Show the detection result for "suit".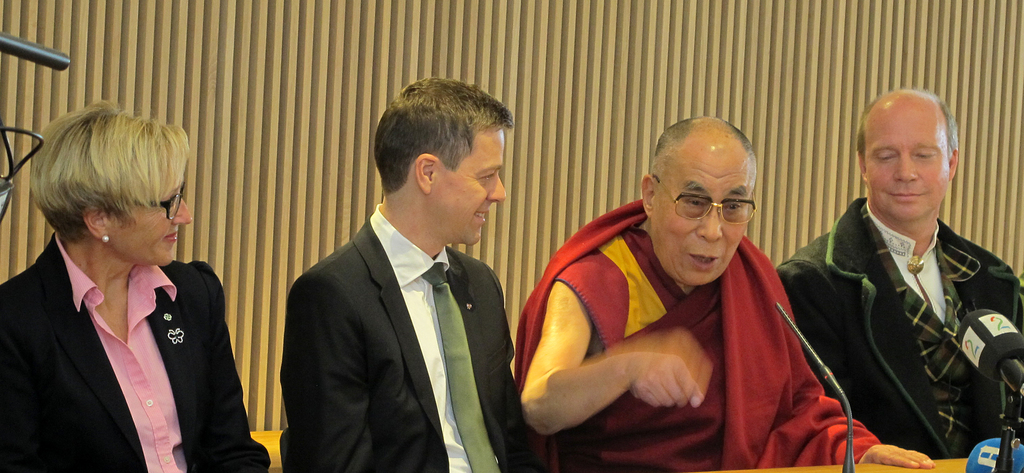
region(0, 236, 269, 472).
